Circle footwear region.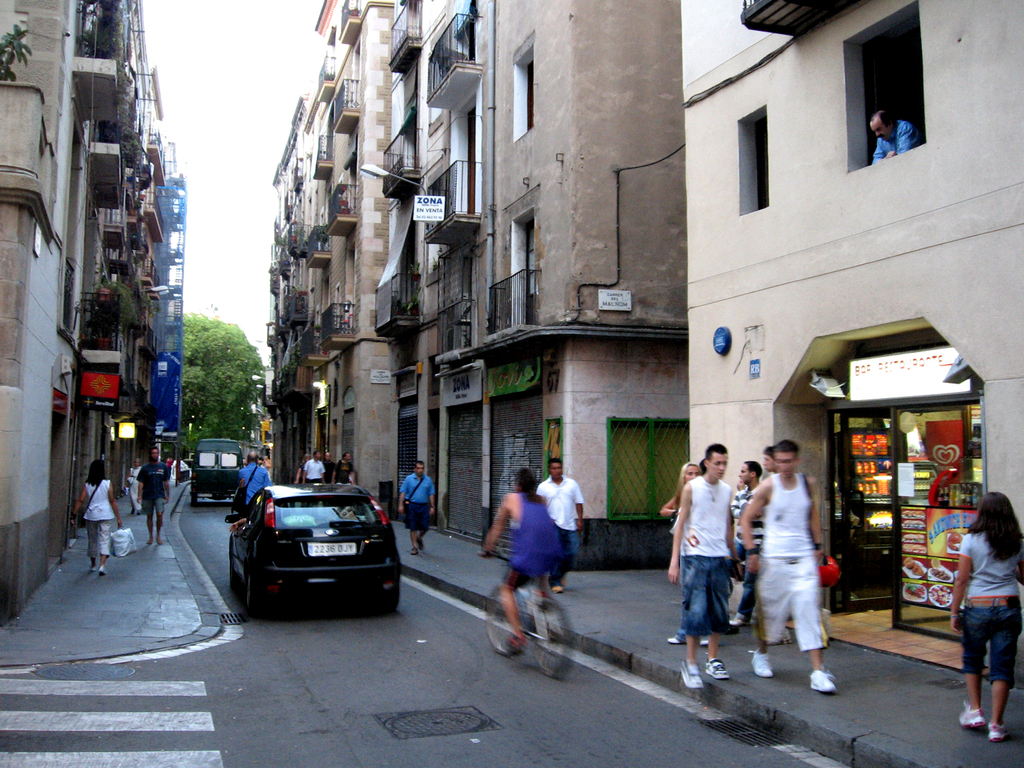
Region: [97, 560, 113, 577].
